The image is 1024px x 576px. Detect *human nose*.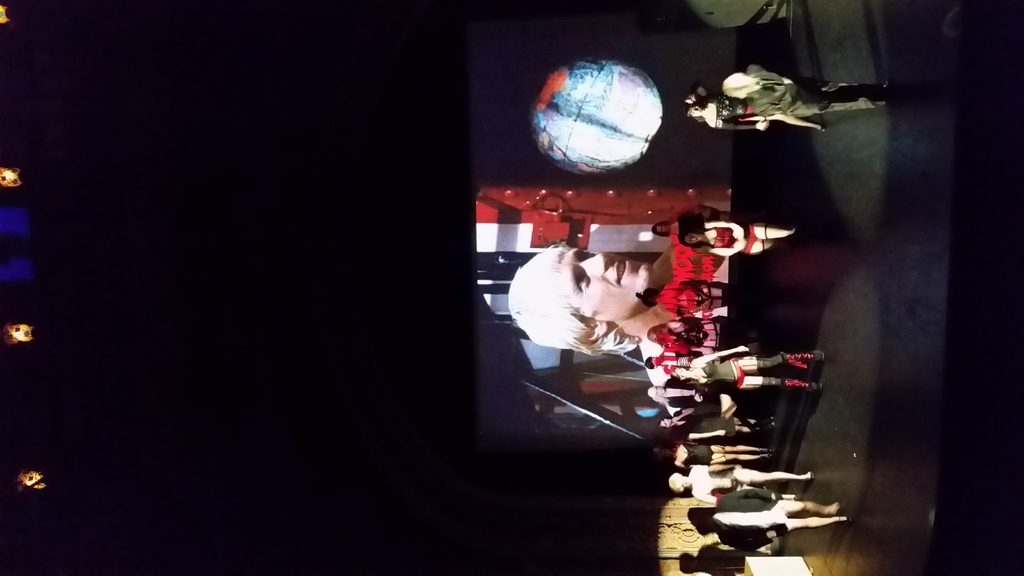
Detection: <box>582,253,607,274</box>.
